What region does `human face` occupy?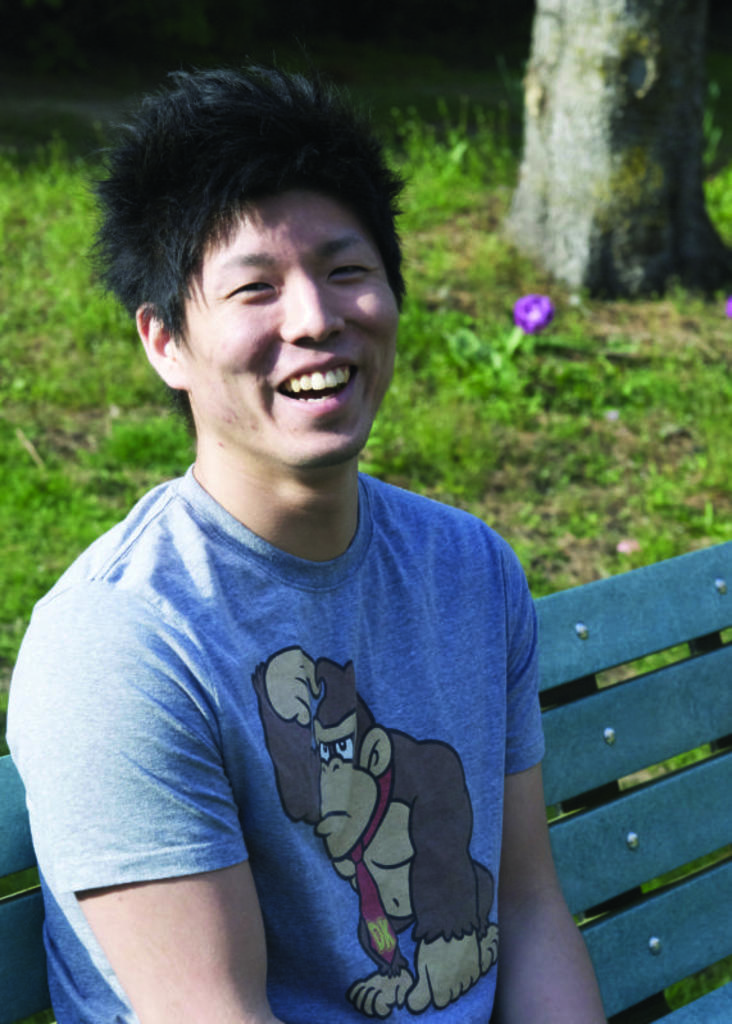
l=176, t=187, r=401, b=472.
